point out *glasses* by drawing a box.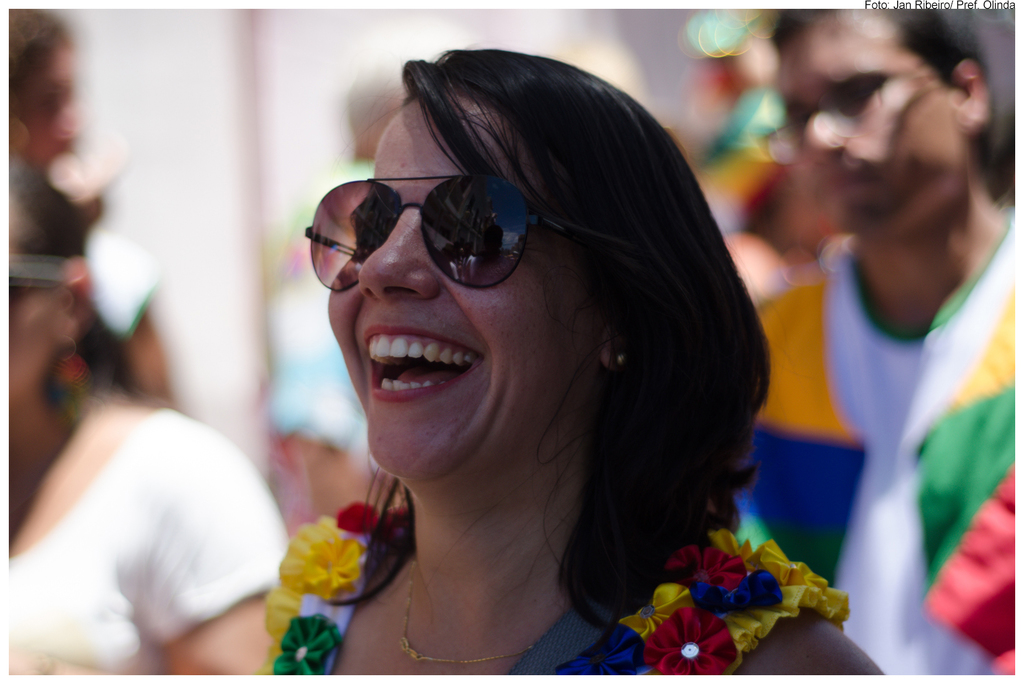
pyautogui.locateOnScreen(749, 74, 963, 168).
